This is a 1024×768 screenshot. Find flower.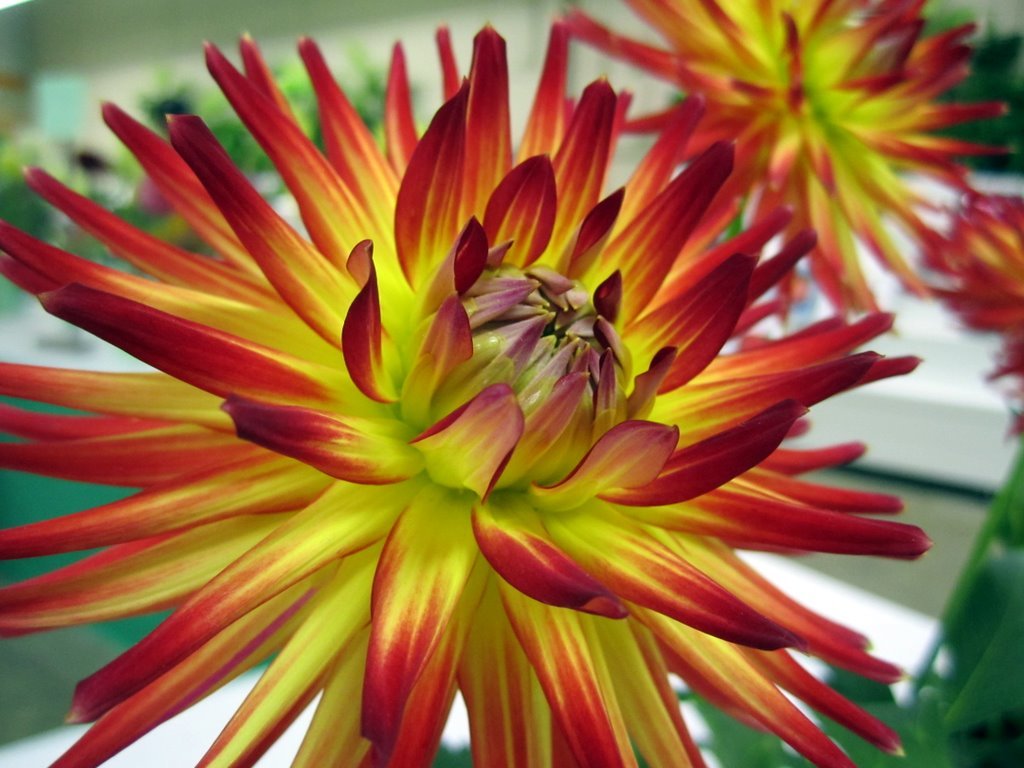
Bounding box: region(0, 17, 992, 751).
